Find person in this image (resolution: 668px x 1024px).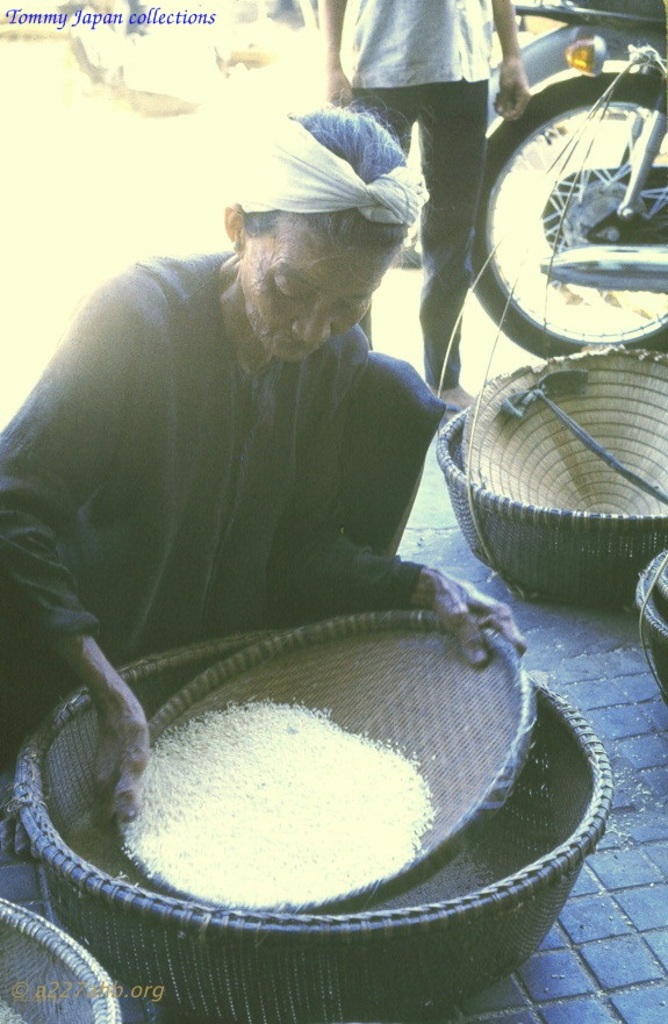
x1=0 y1=96 x2=540 y2=843.
